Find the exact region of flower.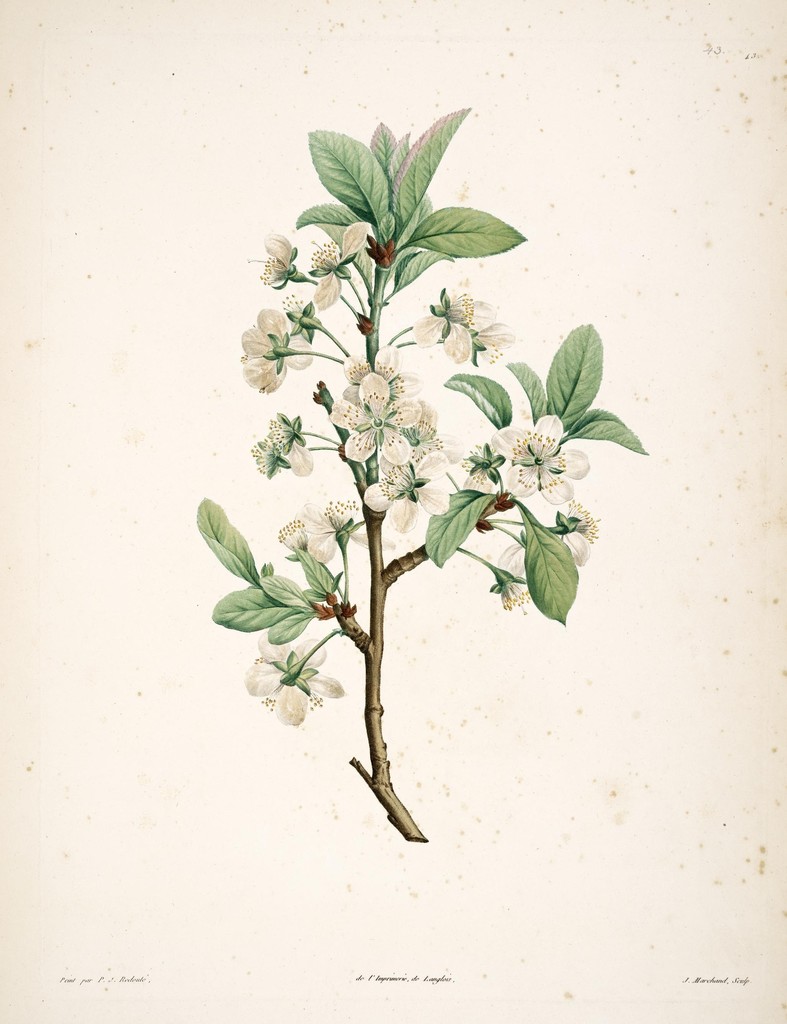
Exact region: bbox(296, 211, 366, 310).
